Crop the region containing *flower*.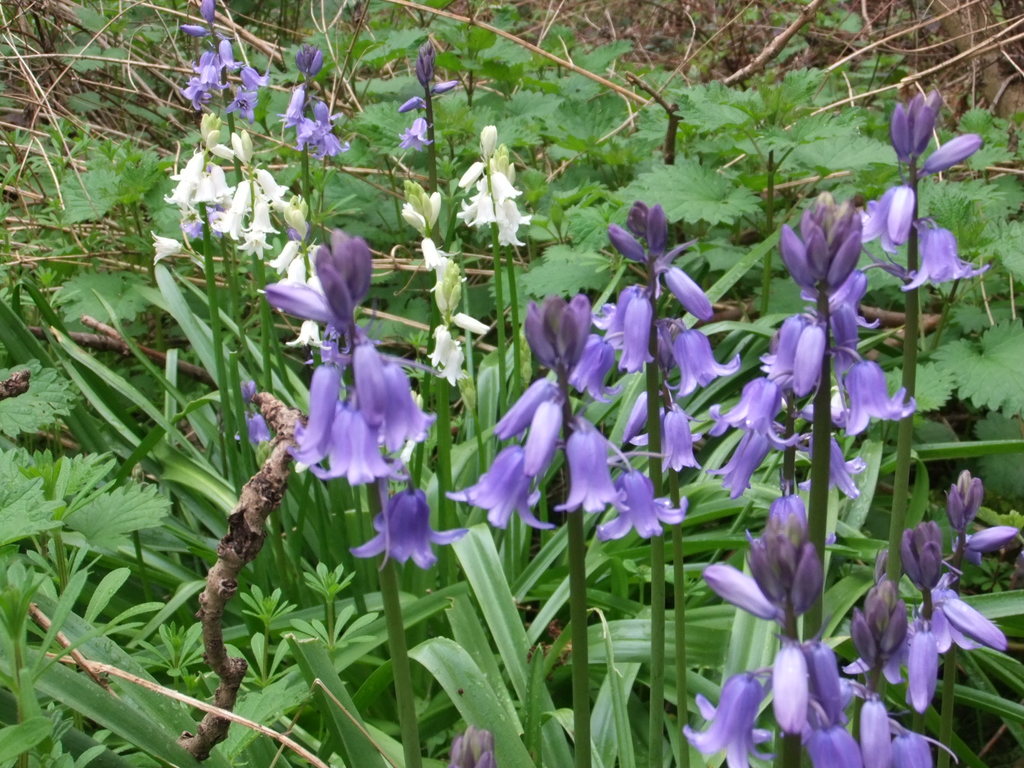
Crop region: (392,179,449,233).
